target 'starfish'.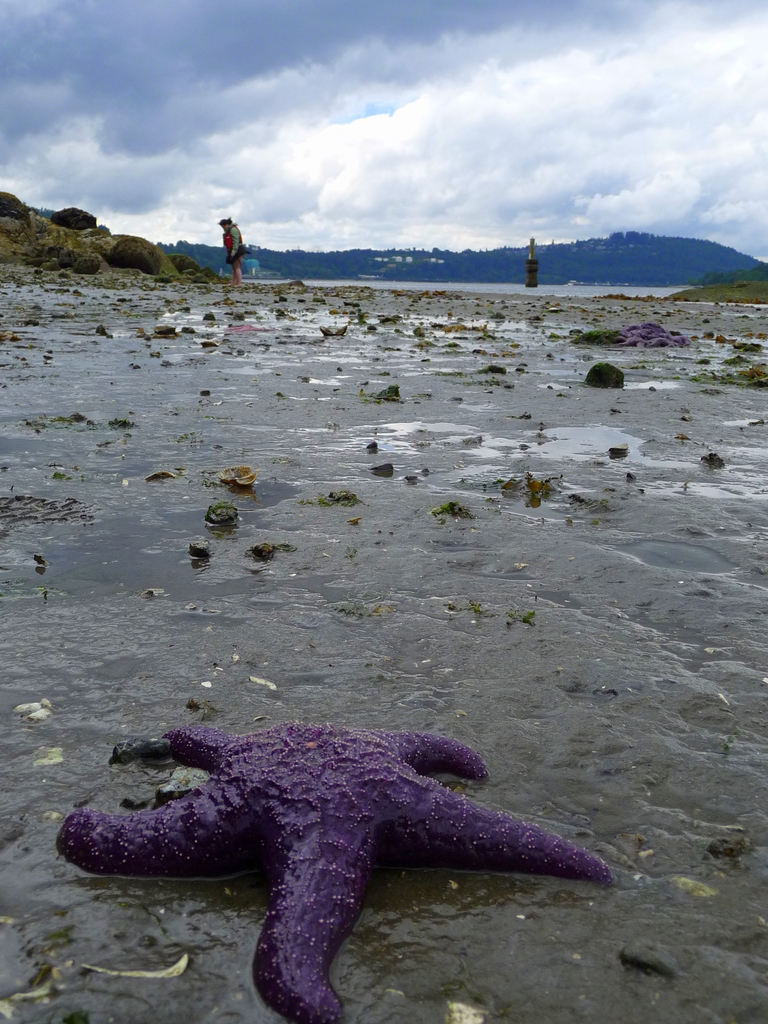
Target region: {"x1": 58, "y1": 719, "x2": 613, "y2": 1023}.
